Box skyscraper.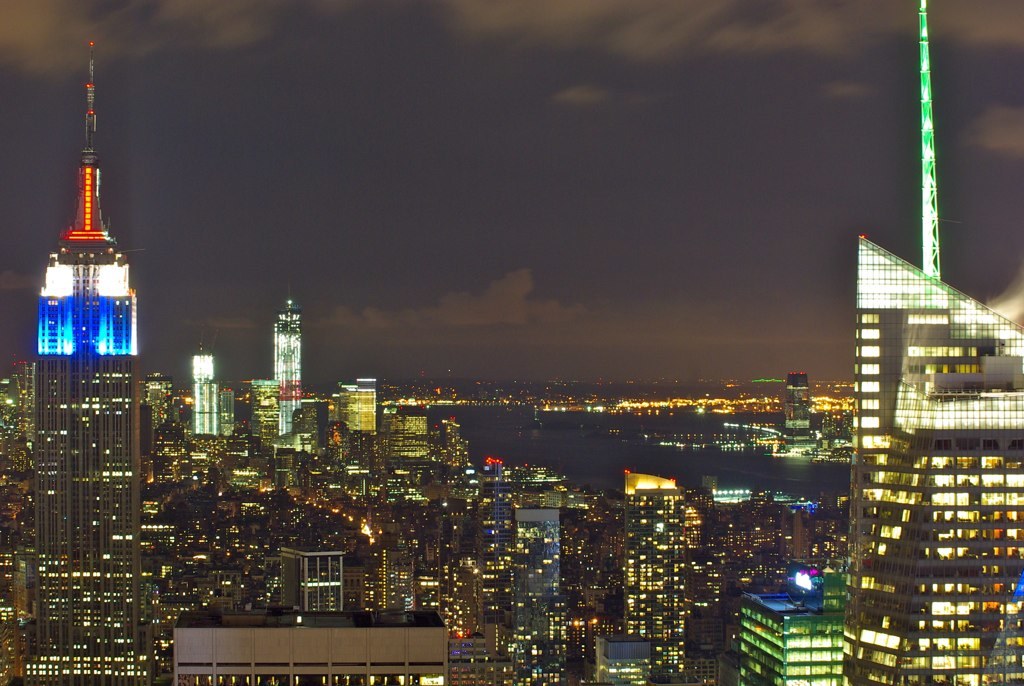
Rect(192, 342, 219, 433).
